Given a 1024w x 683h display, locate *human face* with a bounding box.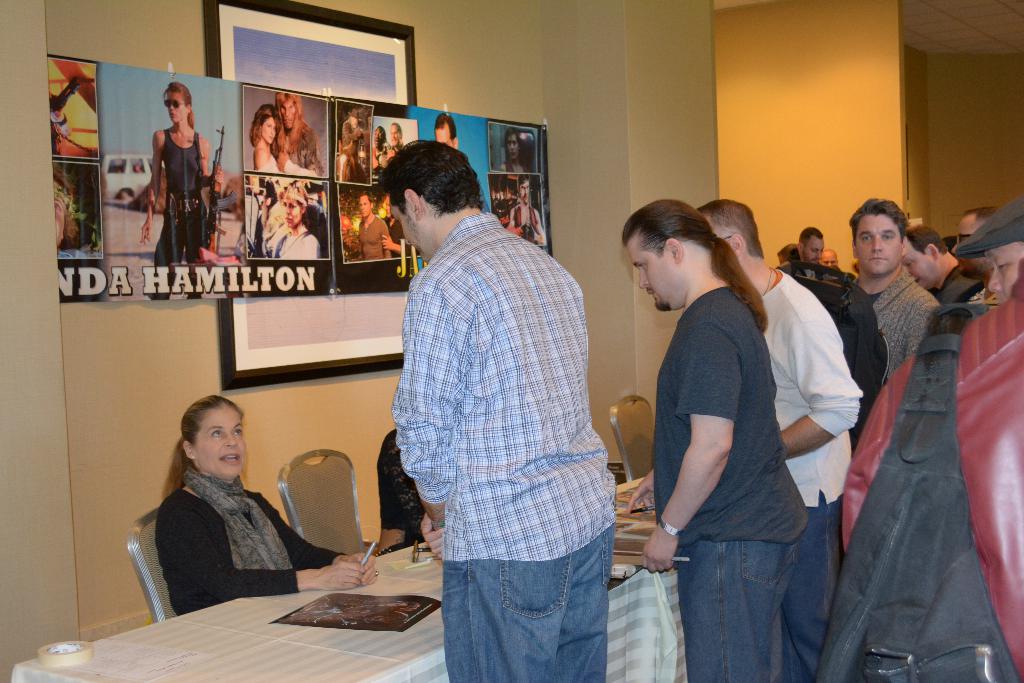
Located: 373:127:385:149.
